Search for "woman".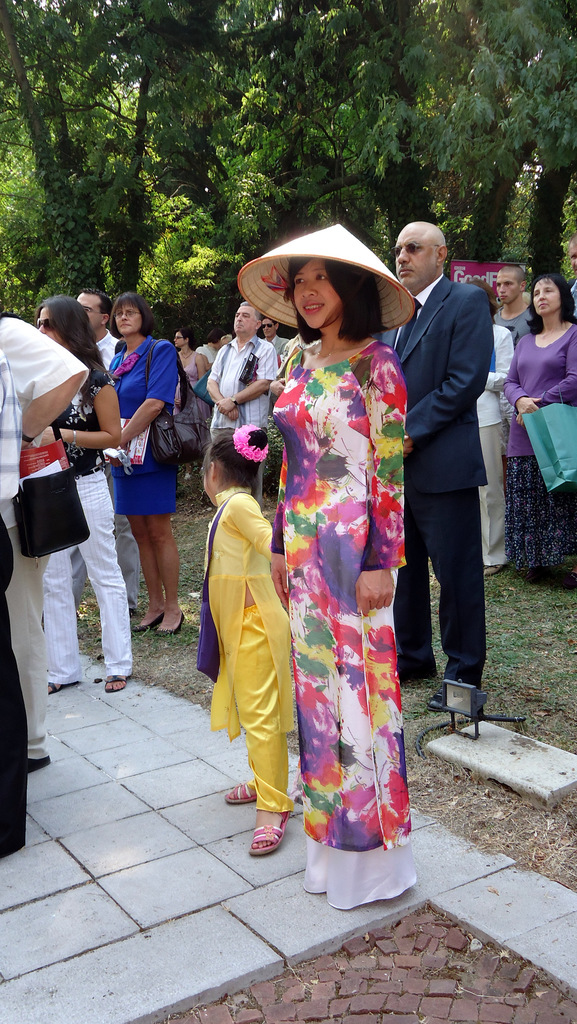
Found at region(170, 326, 210, 465).
